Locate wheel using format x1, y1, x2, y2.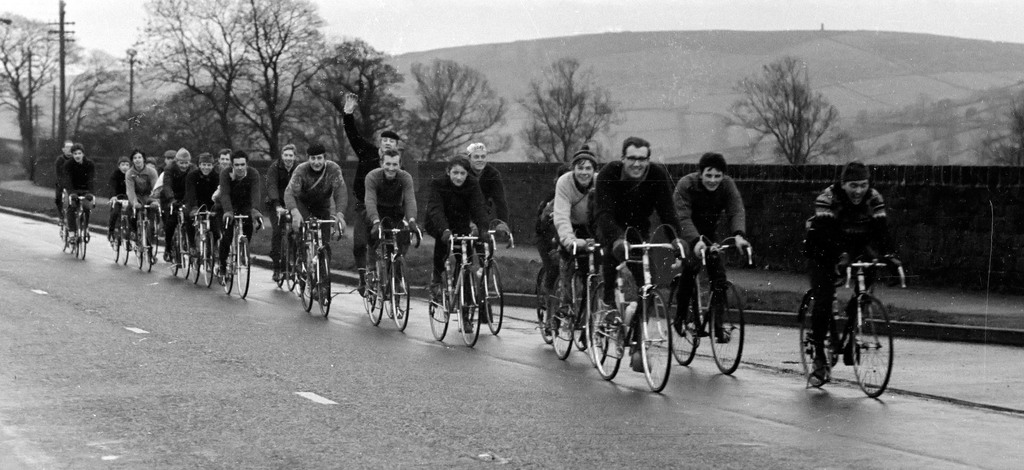
298, 253, 319, 311.
